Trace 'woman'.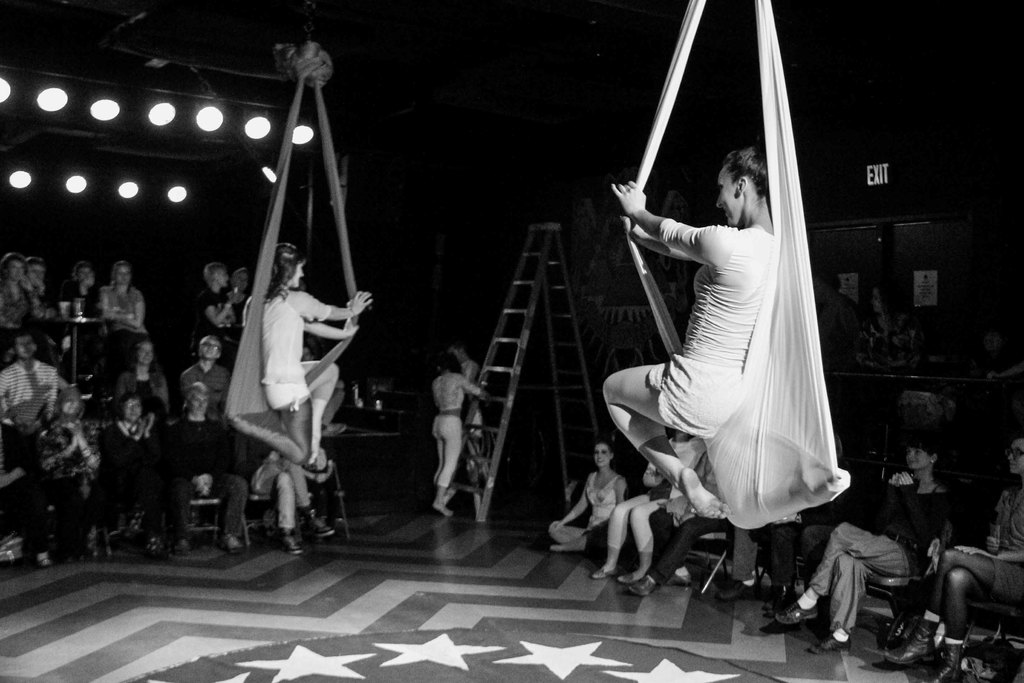
Traced to select_region(179, 331, 231, 407).
